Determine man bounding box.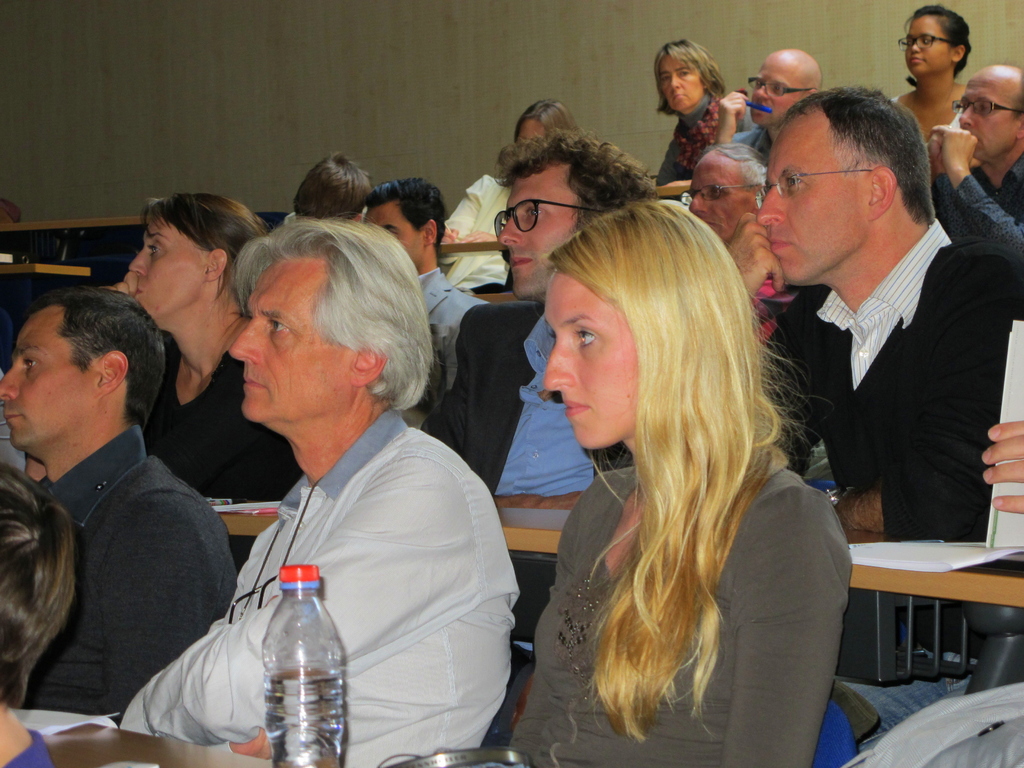
Determined: (715,45,833,170).
